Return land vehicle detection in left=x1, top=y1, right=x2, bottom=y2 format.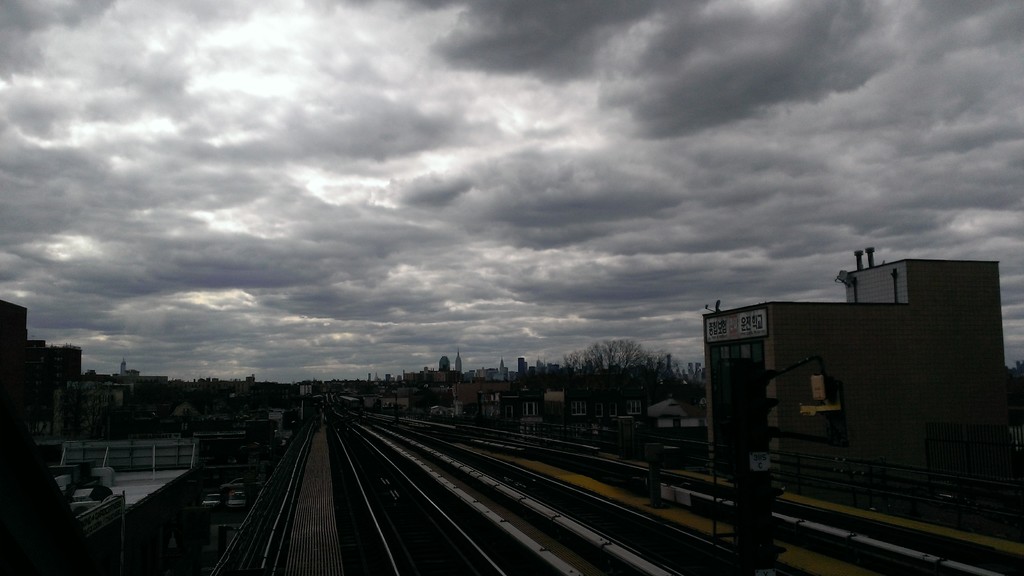
left=200, top=493, right=223, bottom=511.
